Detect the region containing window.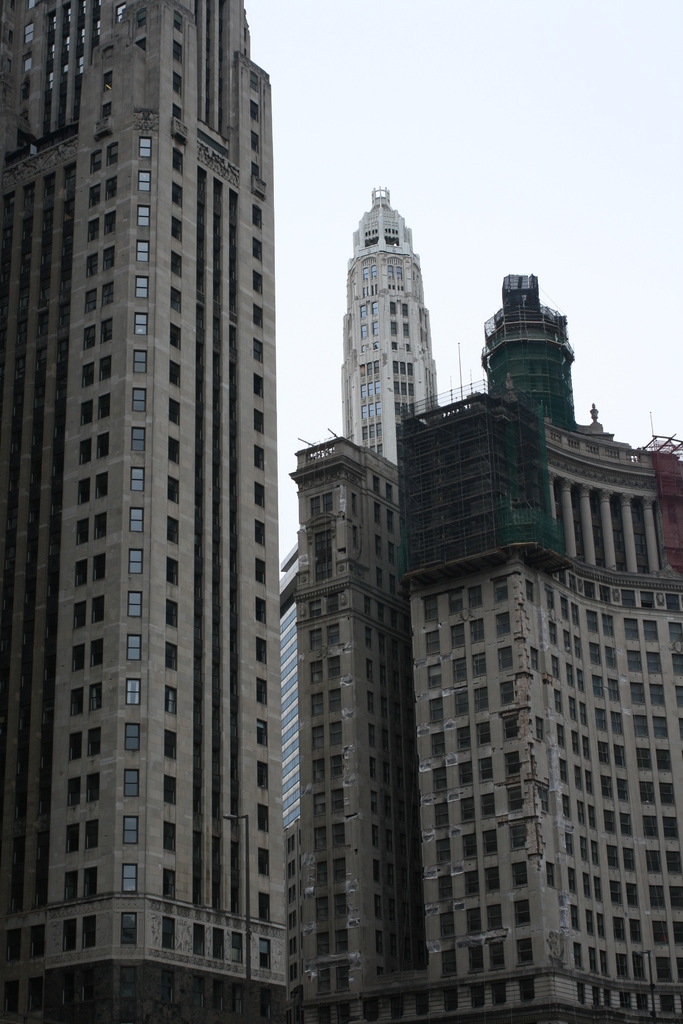
l=313, t=932, r=331, b=959.
